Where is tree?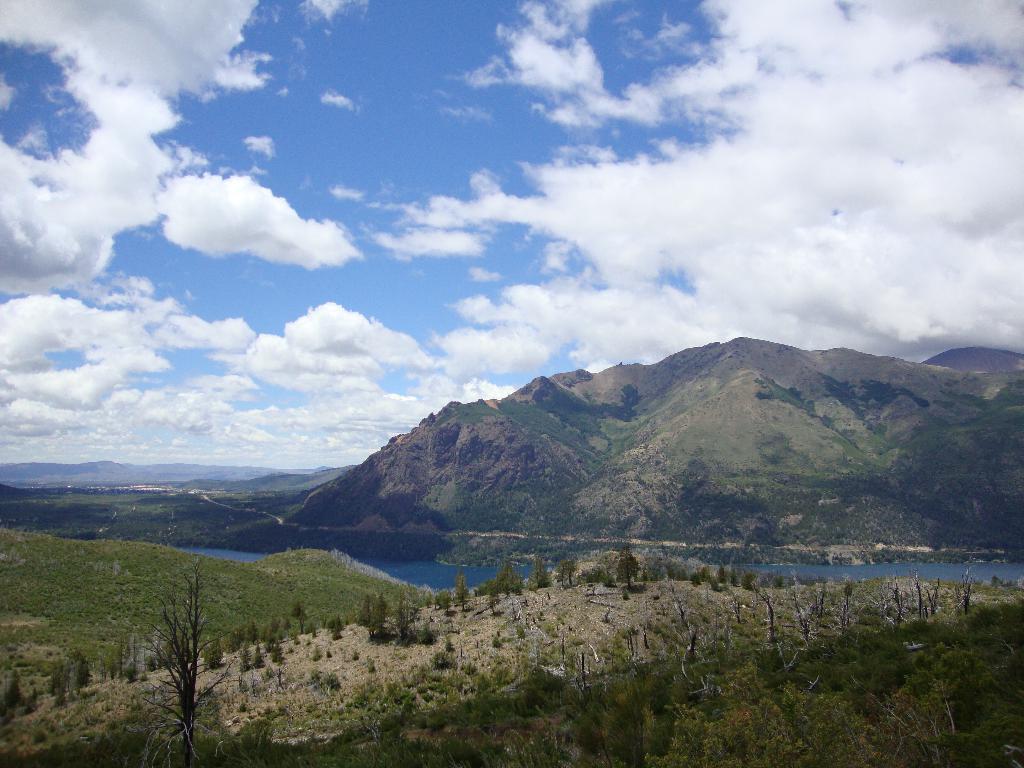
[372, 590, 388, 637].
